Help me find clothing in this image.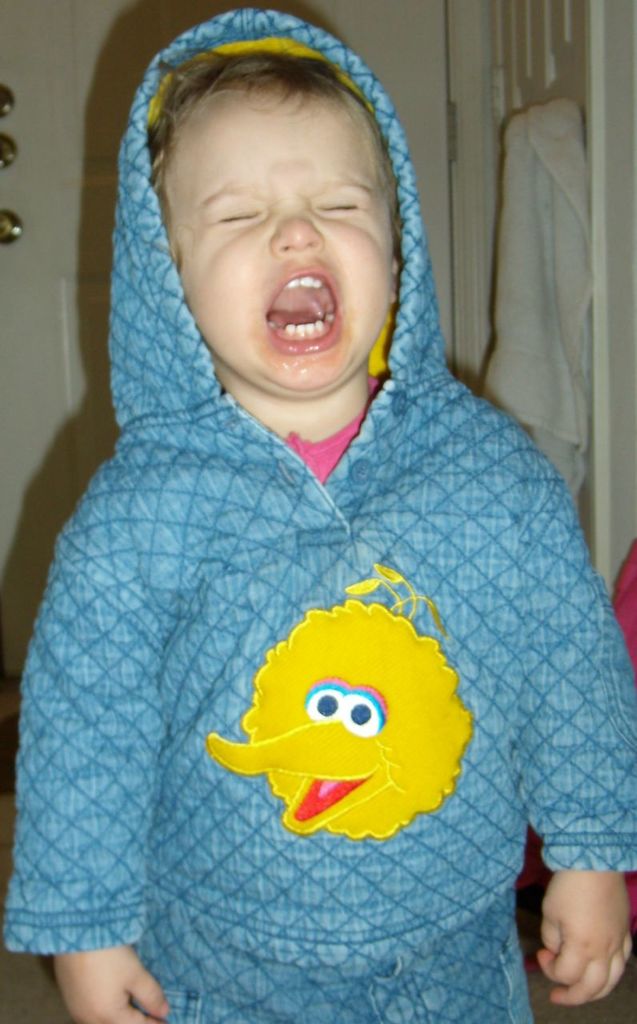
Found it: pyautogui.locateOnScreen(0, 10, 636, 1023).
